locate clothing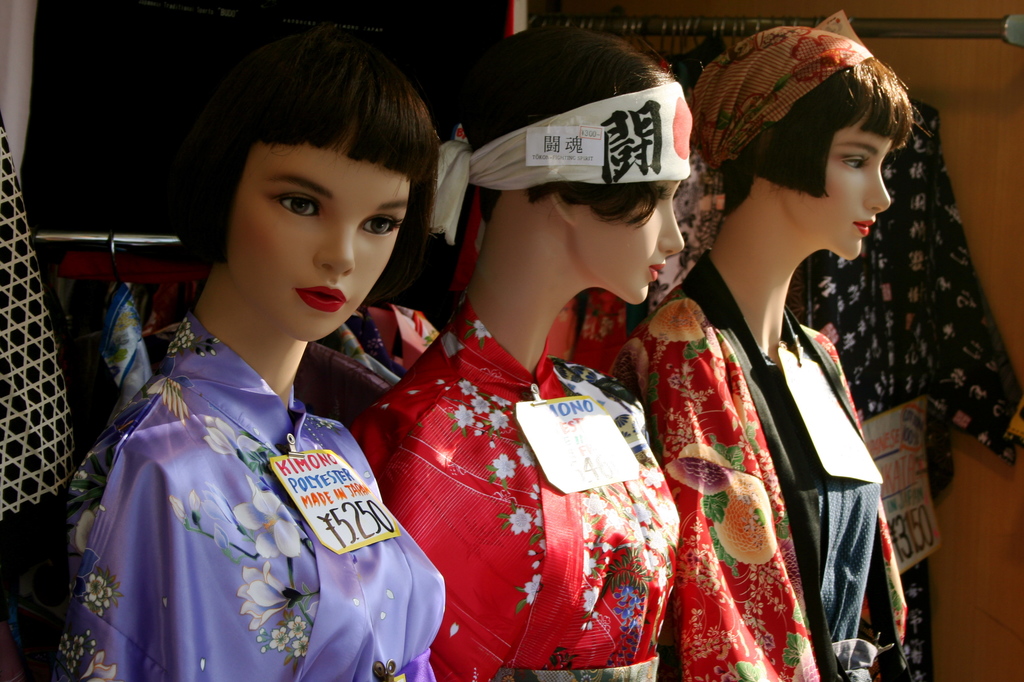
(548,286,627,369)
